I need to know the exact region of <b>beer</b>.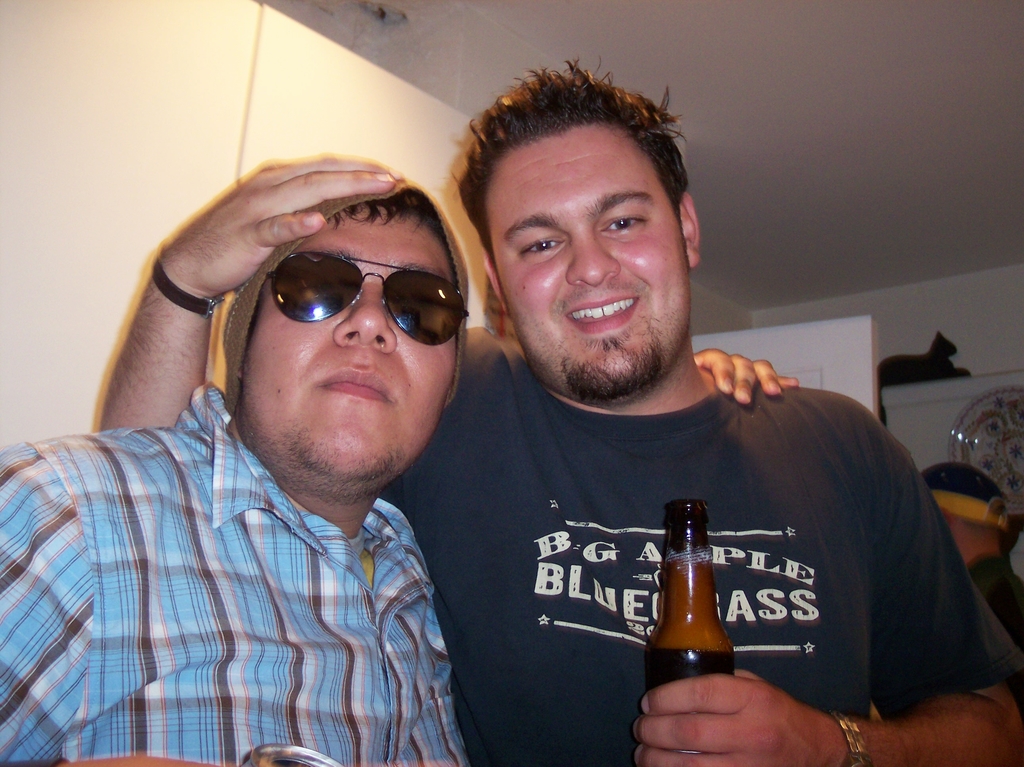
Region: 639, 492, 751, 766.
